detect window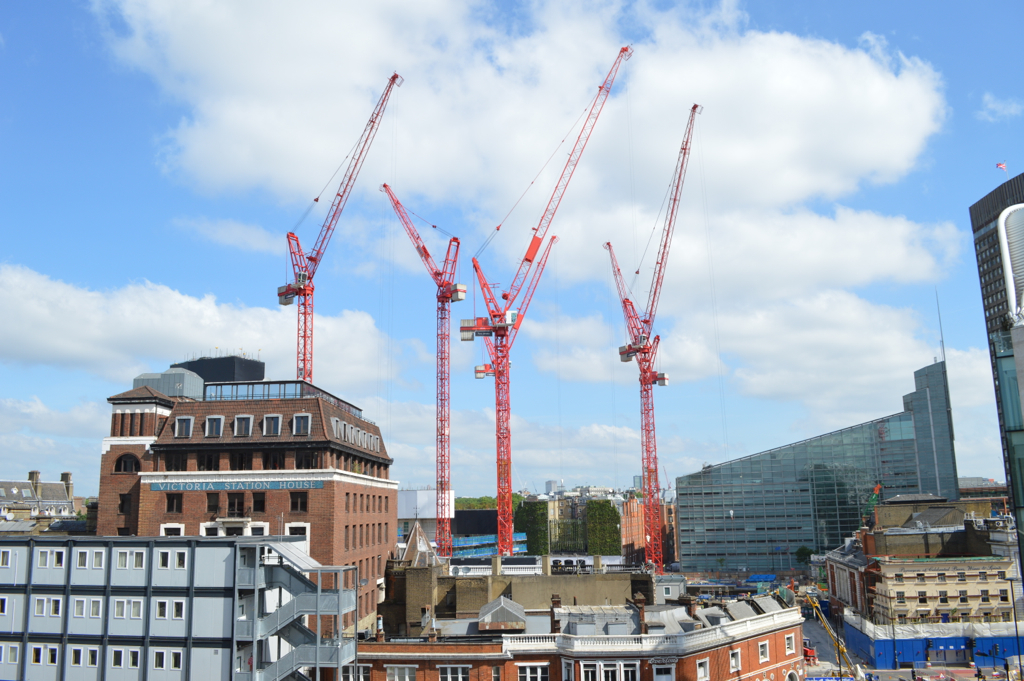
115:550:126:568
